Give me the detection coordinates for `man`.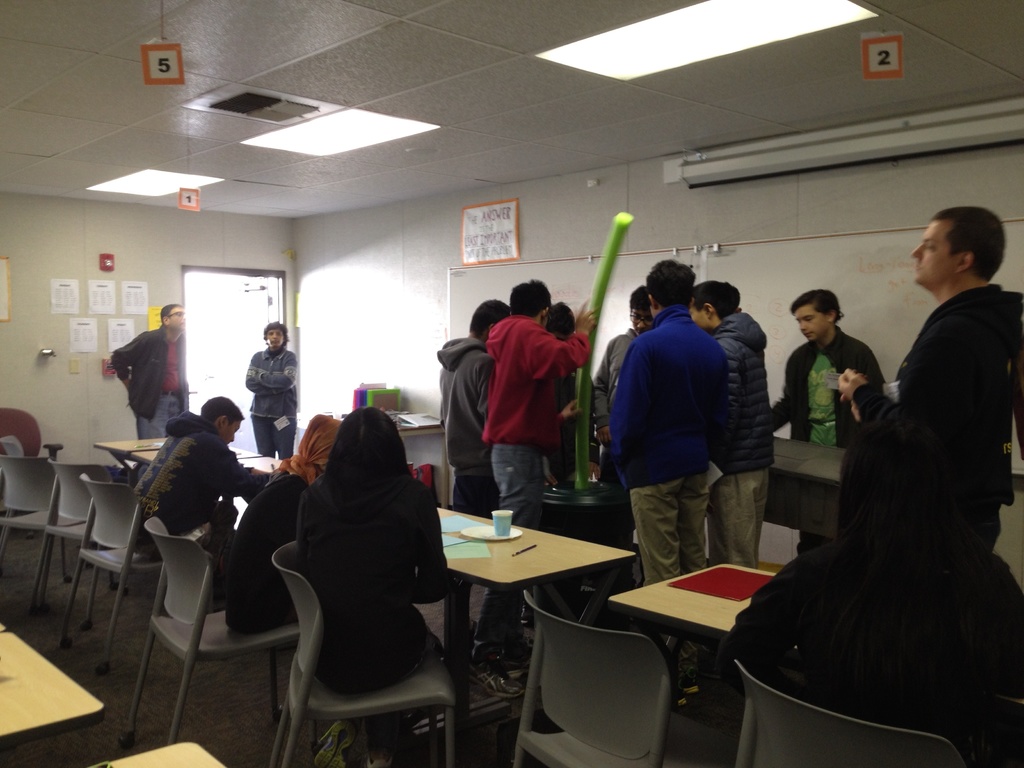
<bbox>836, 208, 1018, 547</bbox>.
